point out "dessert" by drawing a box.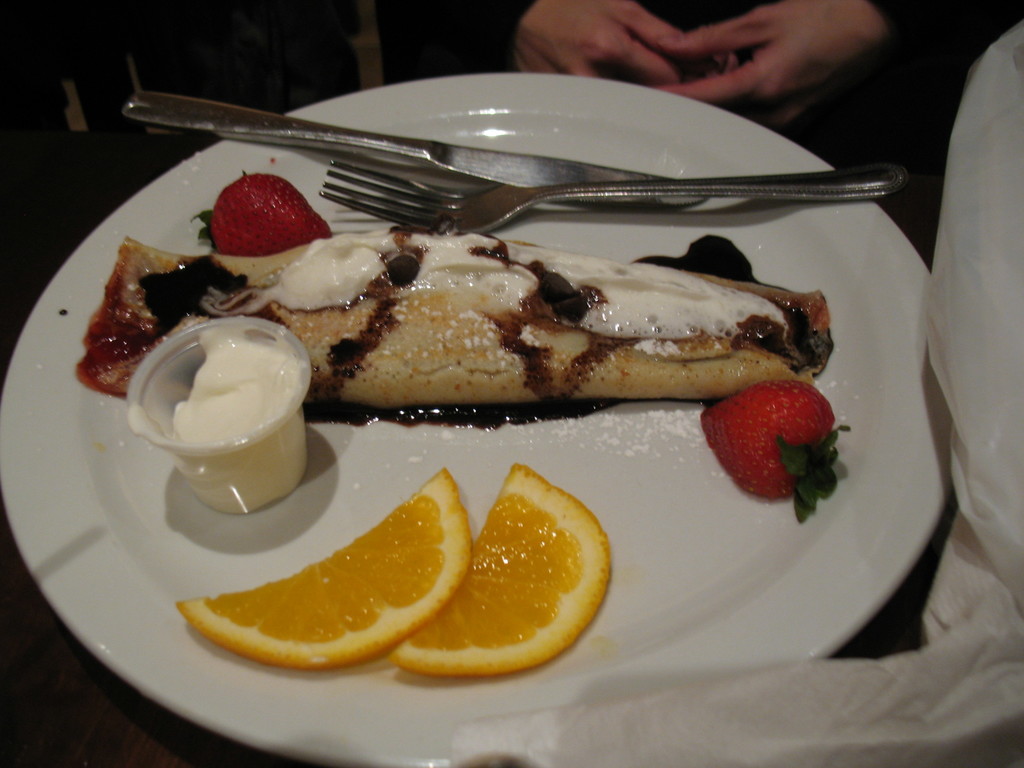
(161,191,806,470).
